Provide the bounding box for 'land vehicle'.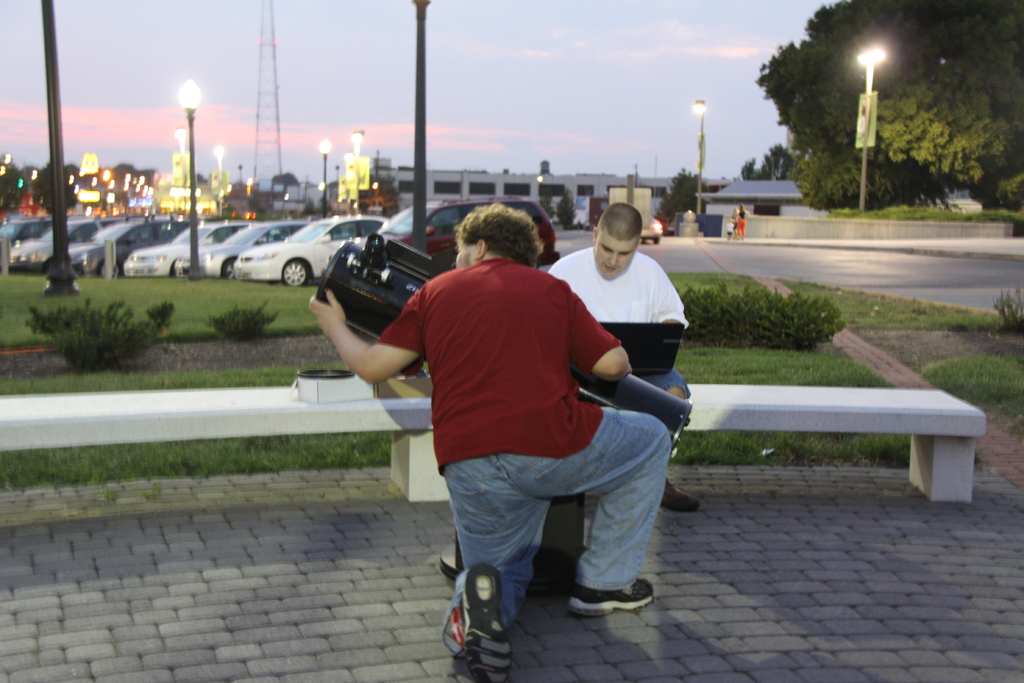
<region>639, 217, 664, 249</region>.
